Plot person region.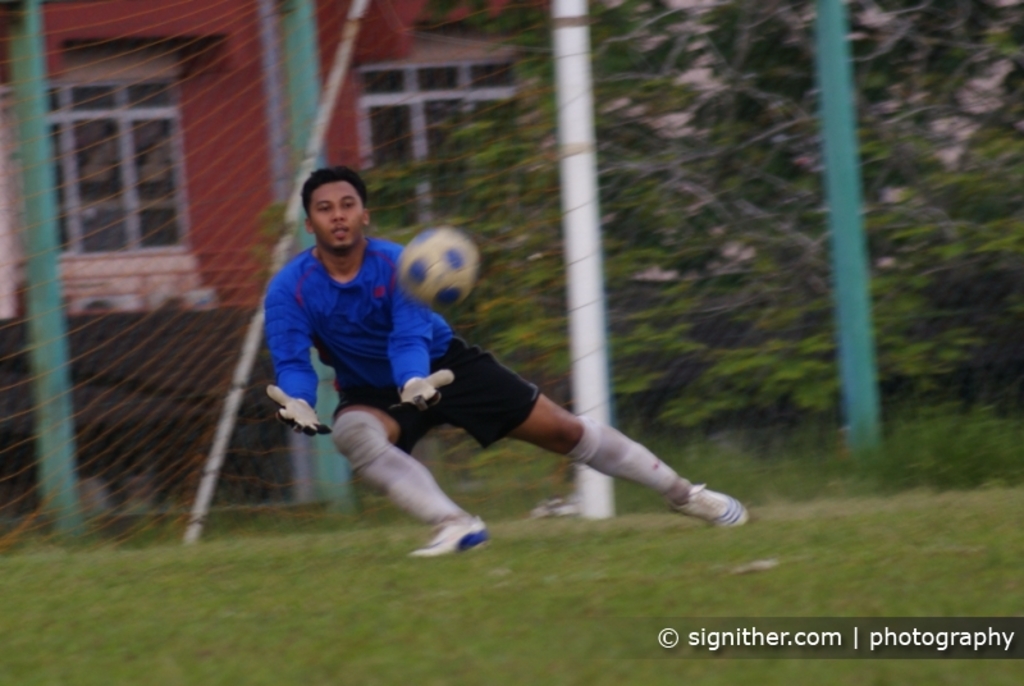
Plotted at {"x1": 262, "y1": 166, "x2": 750, "y2": 557}.
